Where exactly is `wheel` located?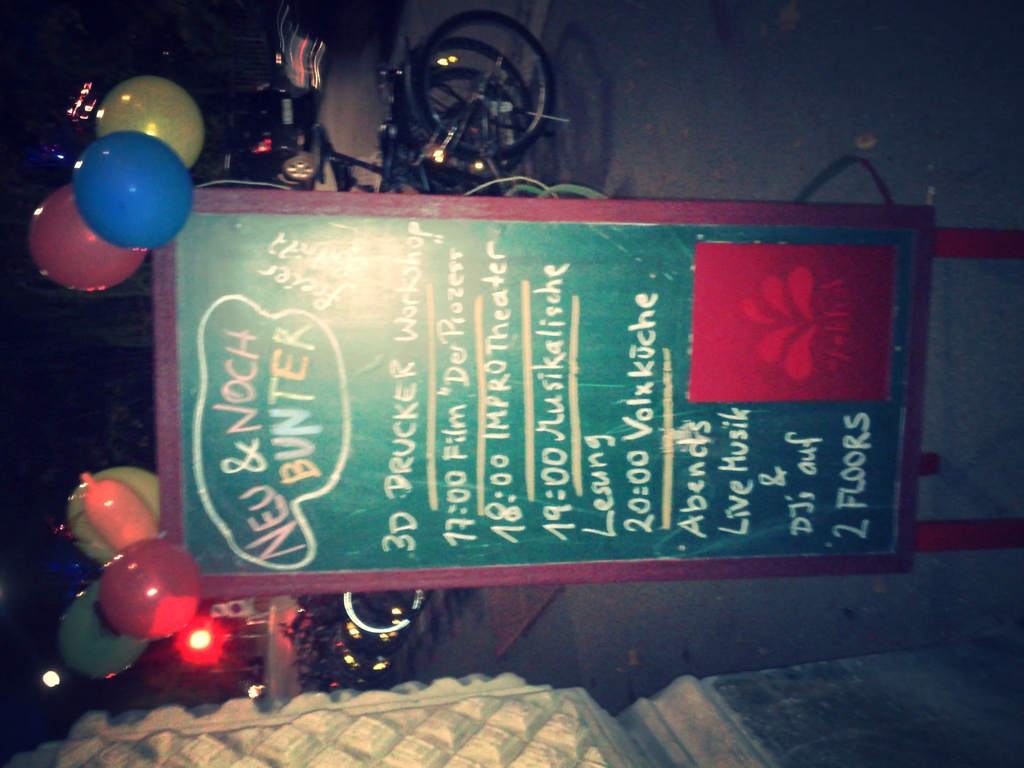
Its bounding box is locate(410, 37, 537, 156).
